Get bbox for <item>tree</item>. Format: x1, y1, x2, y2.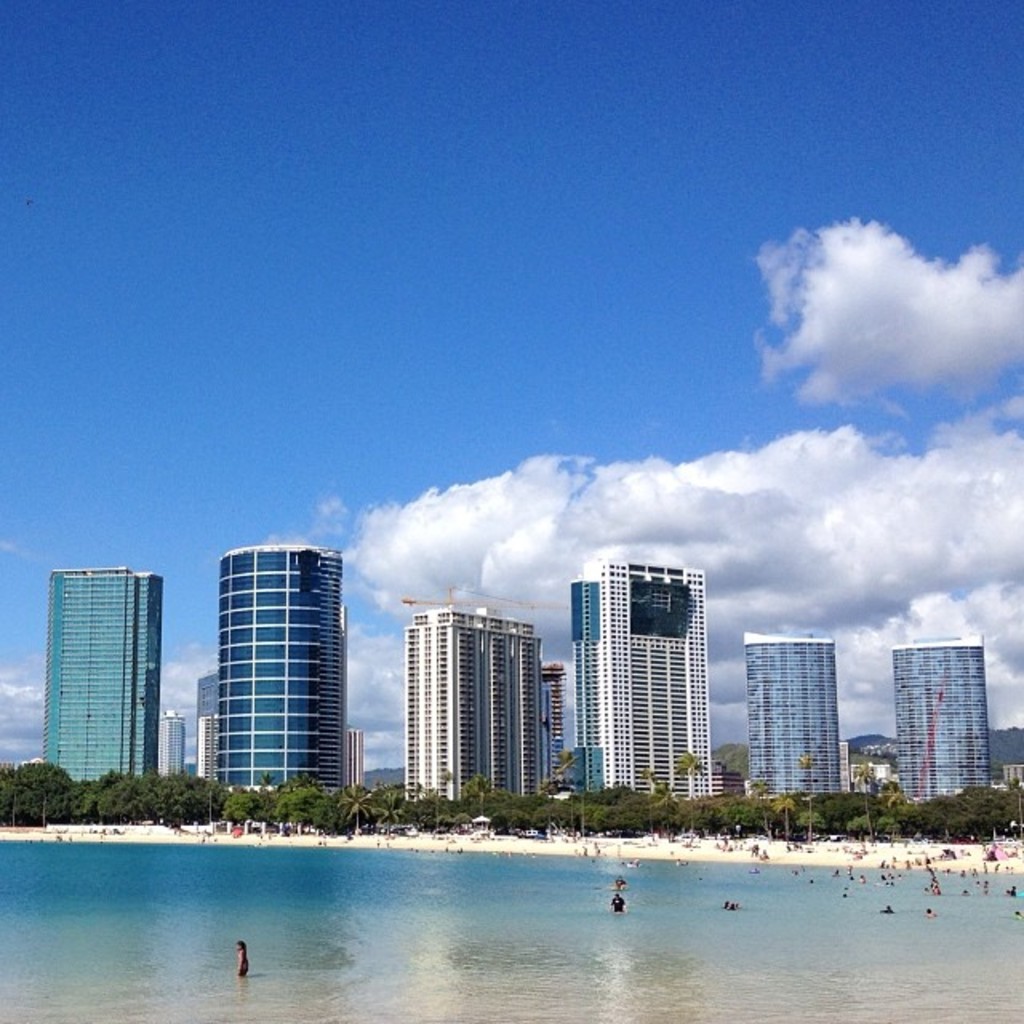
850, 757, 880, 837.
